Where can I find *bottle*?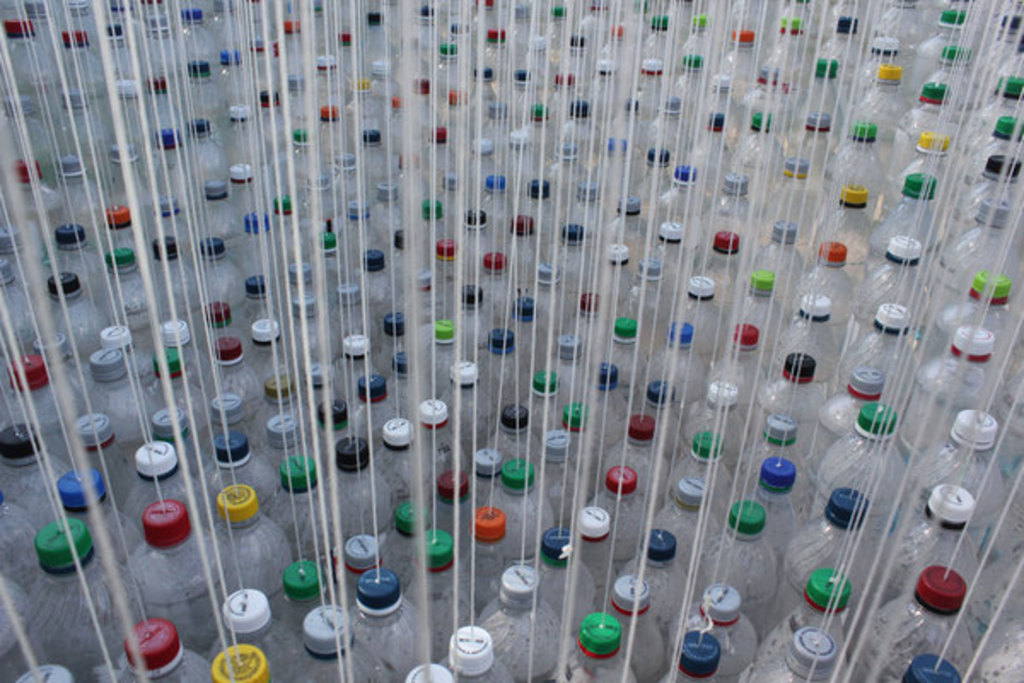
You can find it at [x1=464, y1=63, x2=502, y2=135].
